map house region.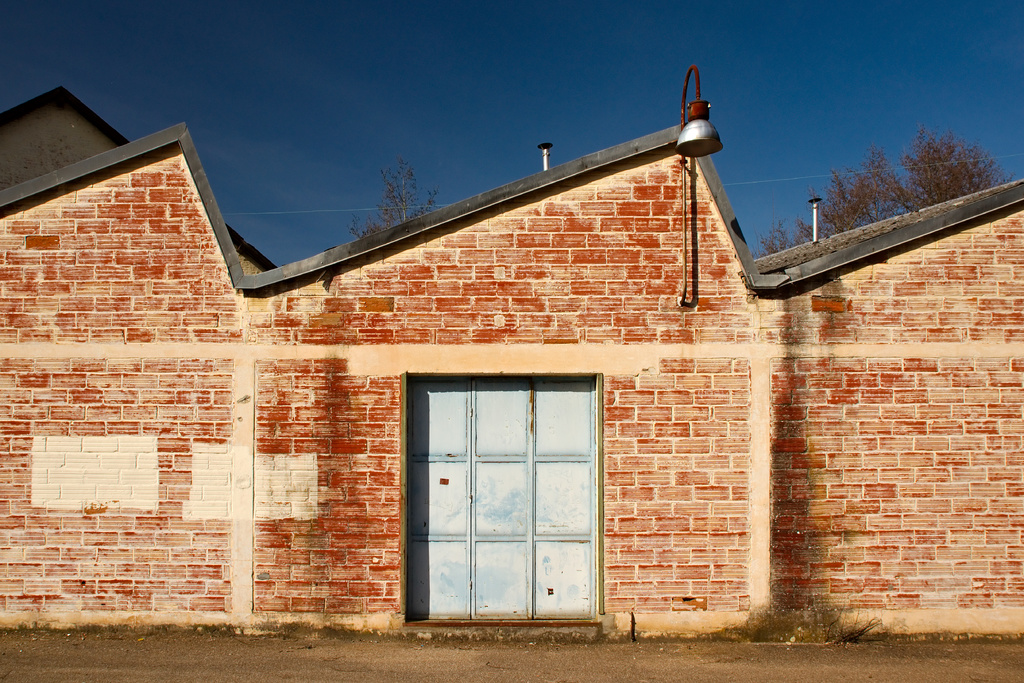
Mapped to {"x1": 0, "y1": 84, "x2": 1023, "y2": 636}.
